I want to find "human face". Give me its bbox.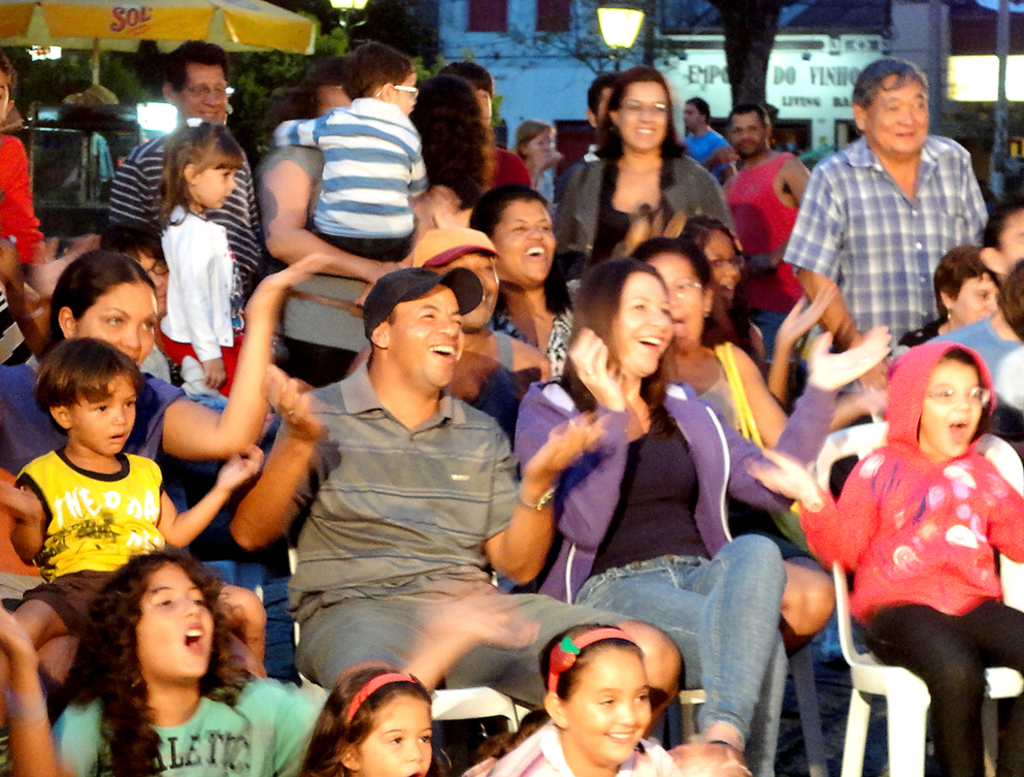
[left=69, top=374, right=140, bottom=459].
